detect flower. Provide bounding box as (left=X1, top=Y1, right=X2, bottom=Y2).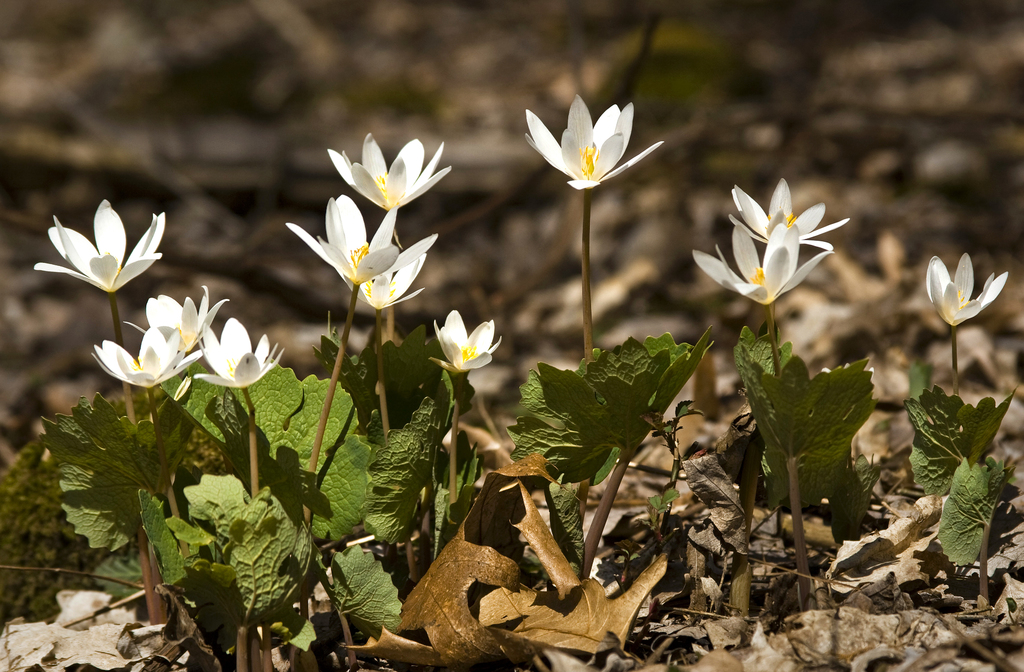
(left=525, top=90, right=657, bottom=186).
